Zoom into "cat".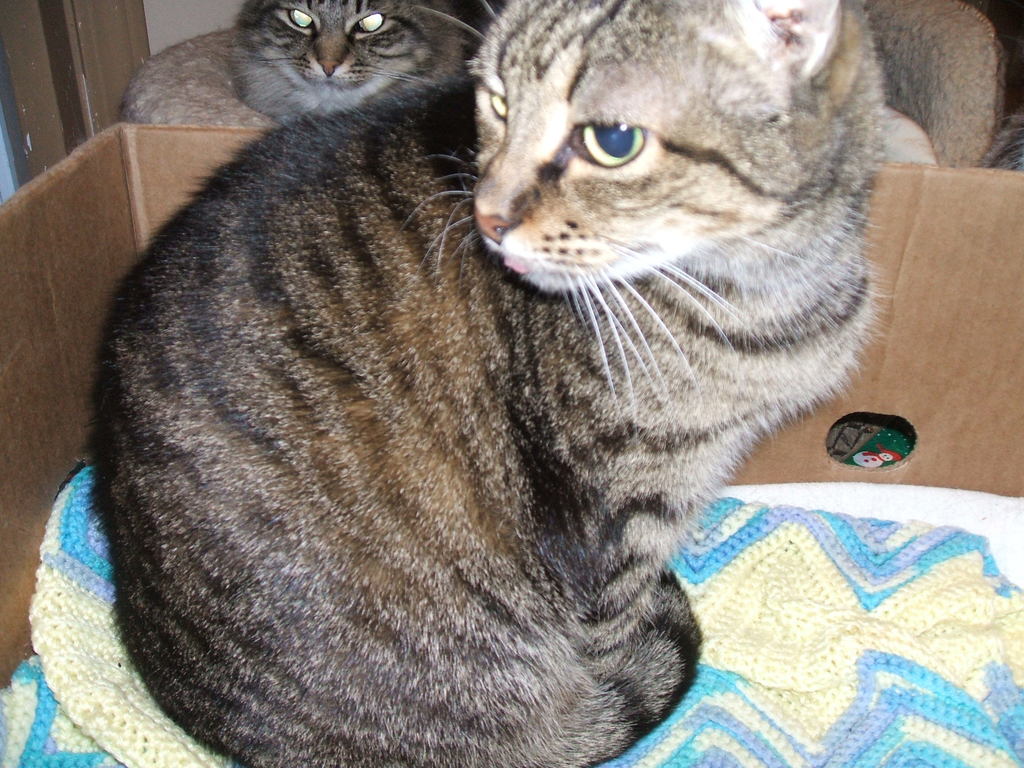
Zoom target: {"left": 218, "top": 0, "right": 436, "bottom": 121}.
